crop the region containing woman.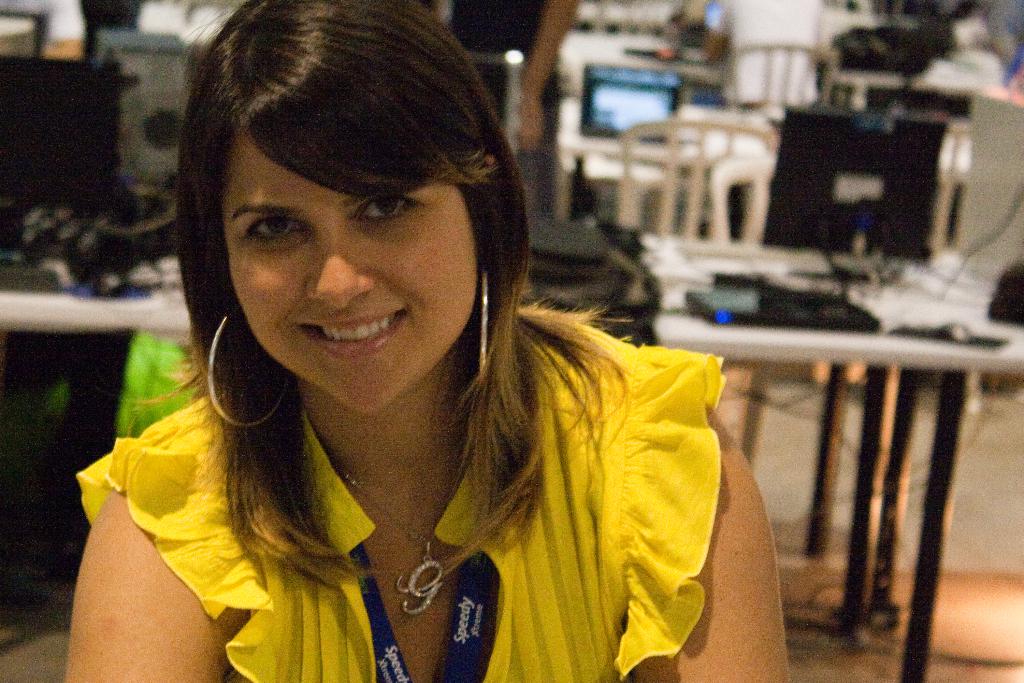
Crop region: [left=92, top=40, right=779, bottom=660].
